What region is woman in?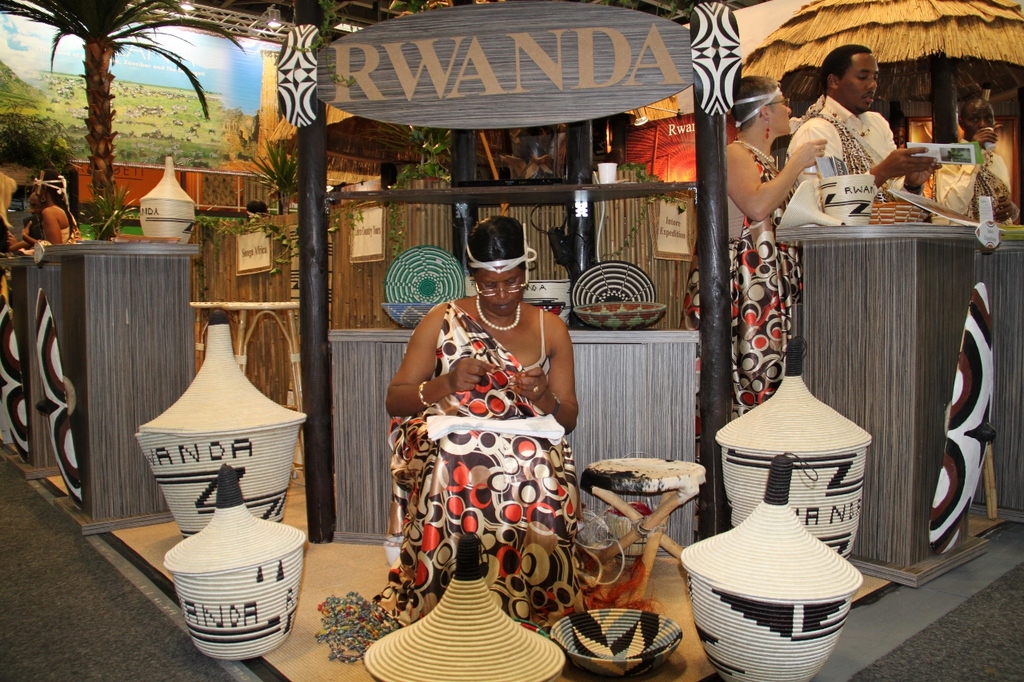
locate(678, 73, 833, 438).
